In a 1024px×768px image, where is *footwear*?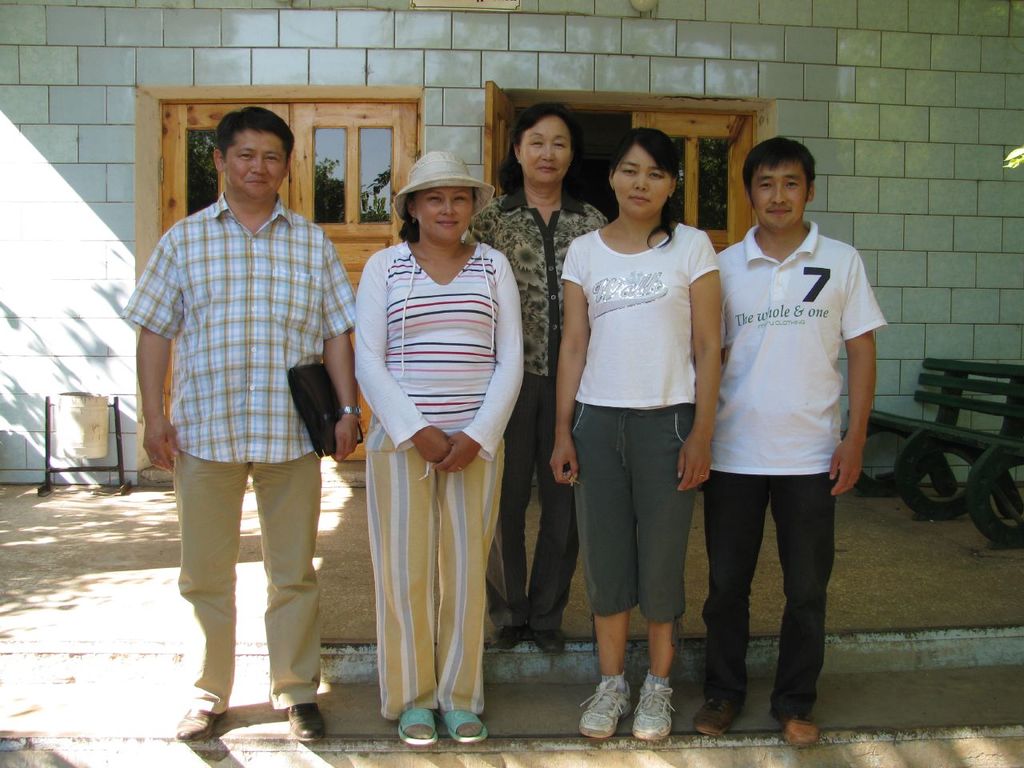
bbox(582, 674, 638, 739).
